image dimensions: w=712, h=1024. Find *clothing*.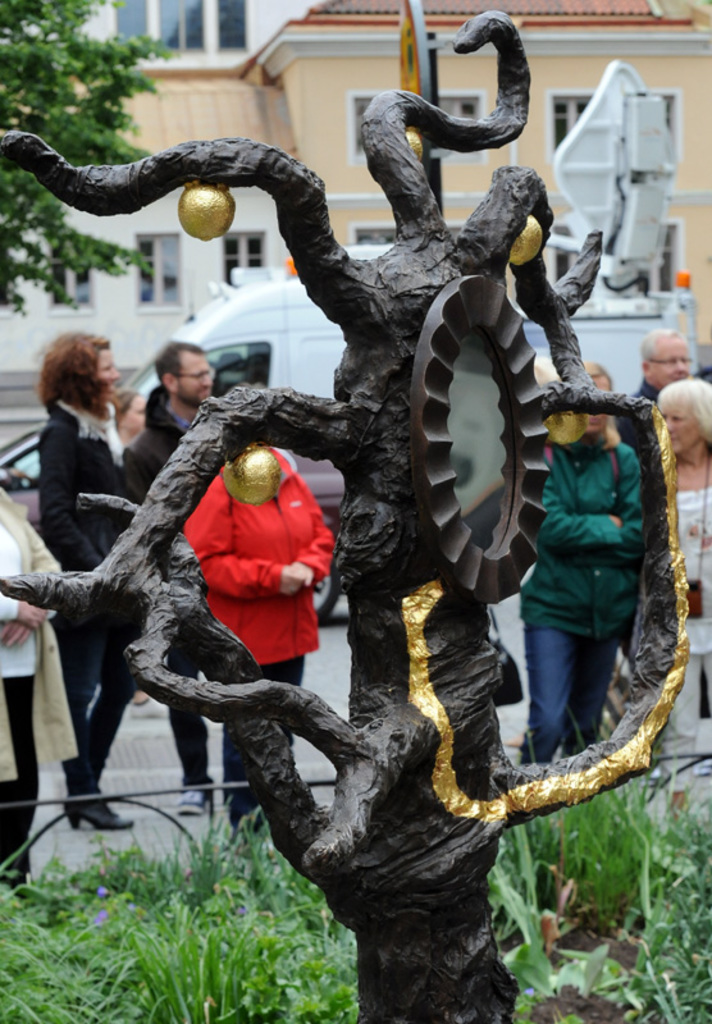
(left=165, top=411, right=344, bottom=708).
